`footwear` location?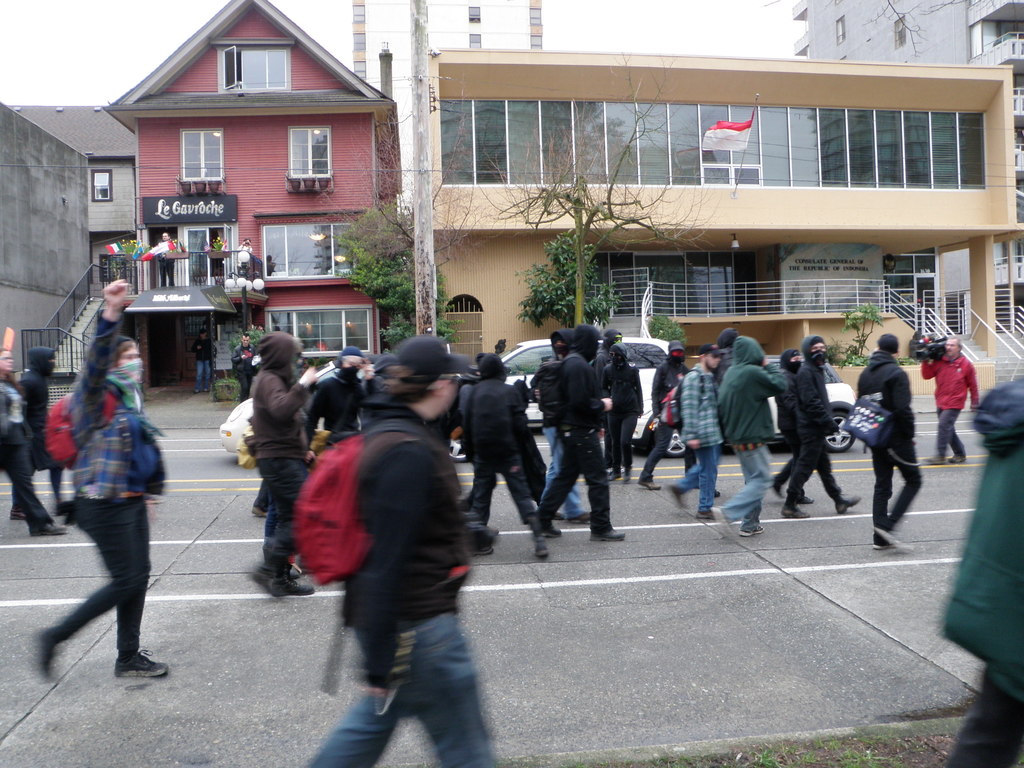
{"left": 250, "top": 508, "right": 269, "bottom": 516}
